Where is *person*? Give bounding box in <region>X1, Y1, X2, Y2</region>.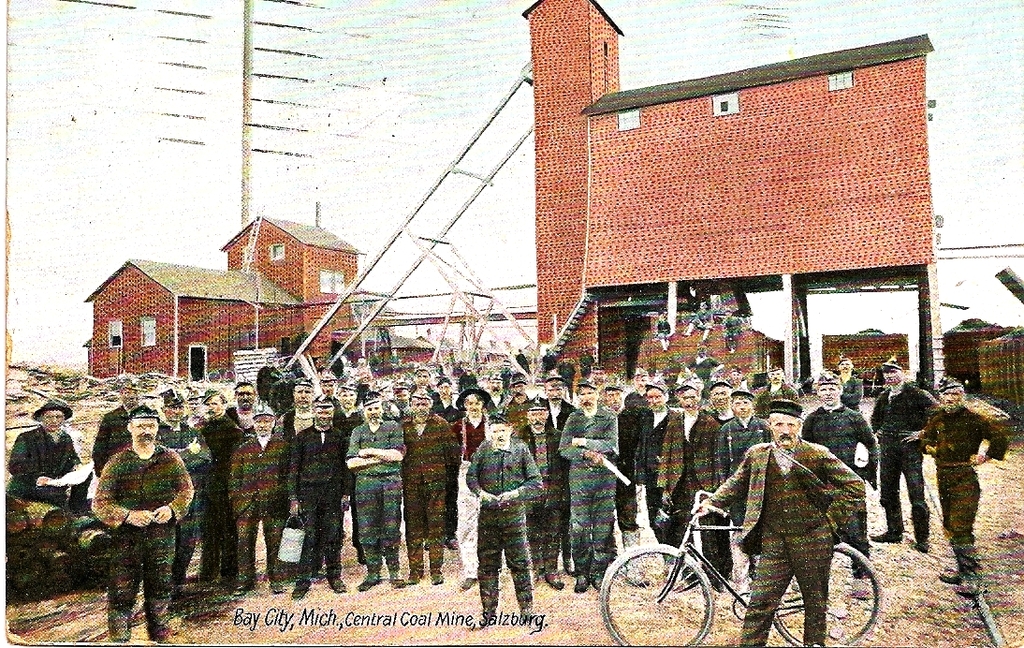
<region>796, 368, 878, 577</region>.
